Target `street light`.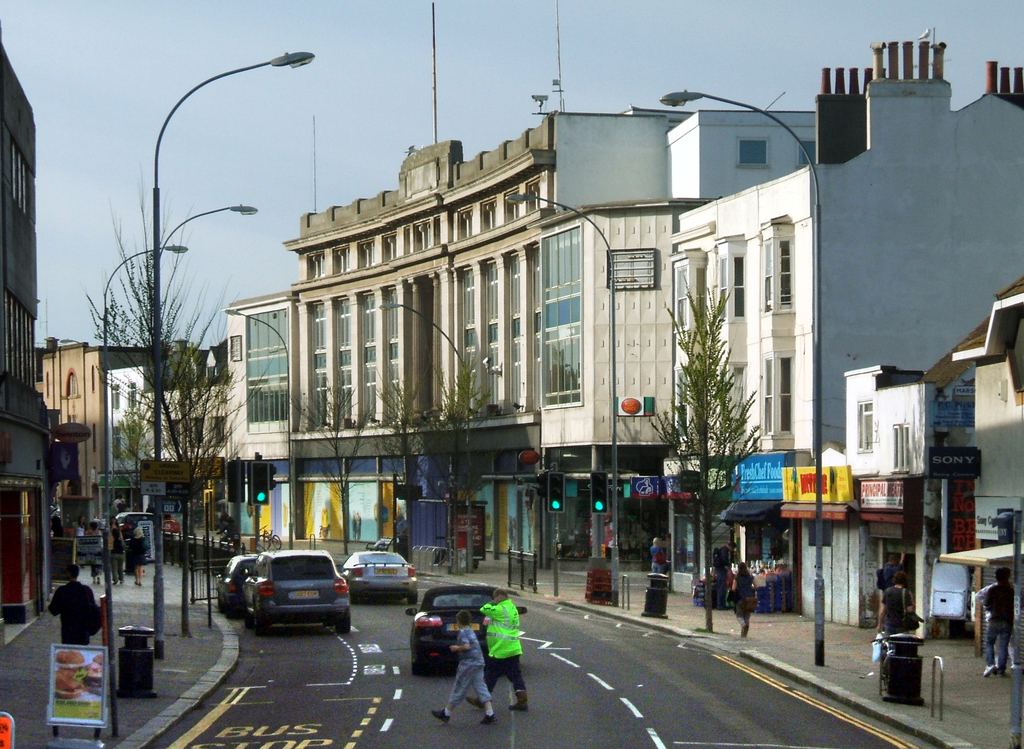
Target region: <box>160,202,259,262</box>.
